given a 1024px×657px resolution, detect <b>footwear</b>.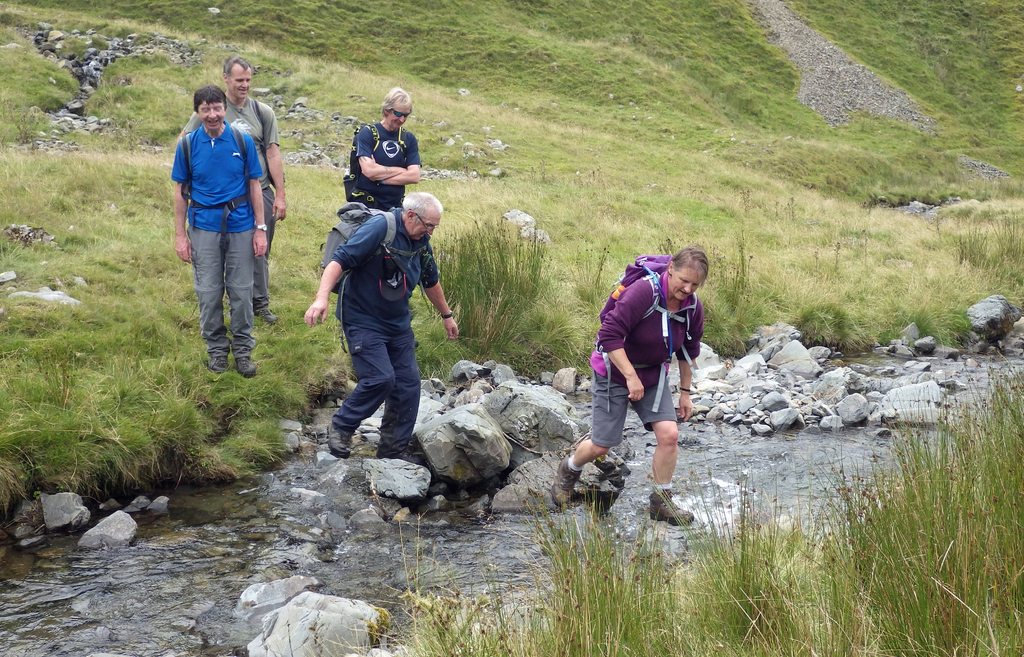
region(327, 423, 352, 458).
